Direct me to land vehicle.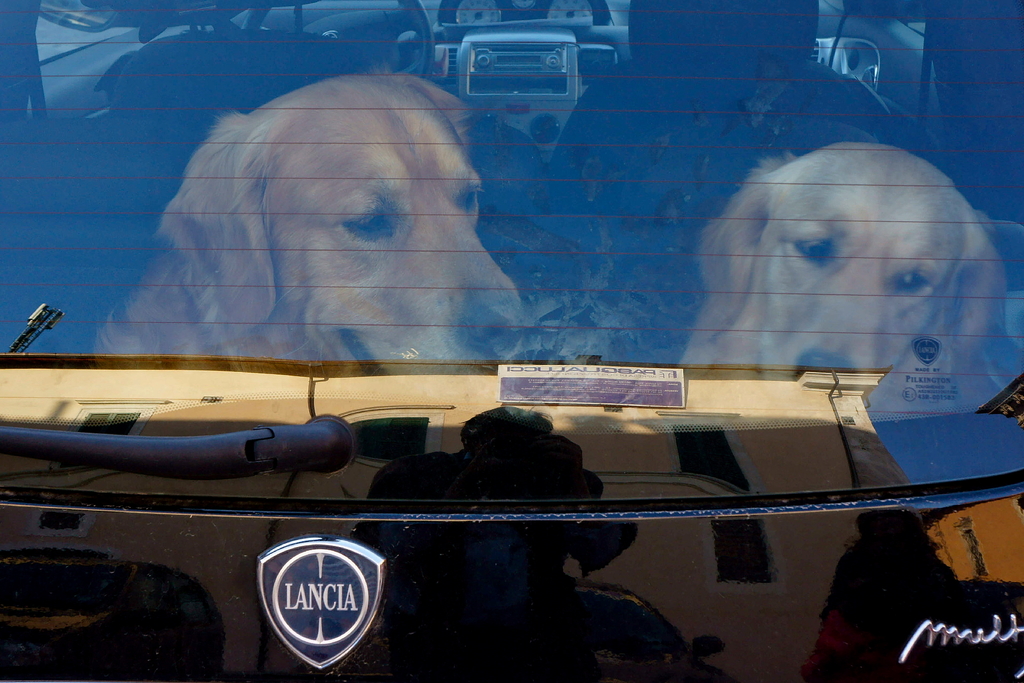
Direction: <box>0,0,1023,682</box>.
